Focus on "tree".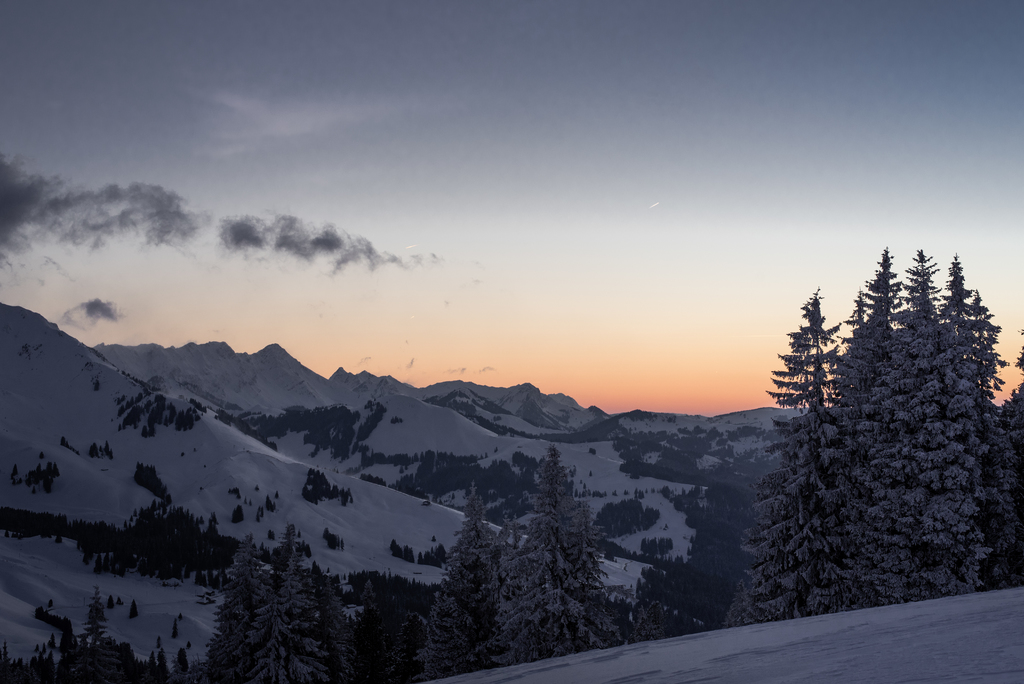
Focused at {"x1": 67, "y1": 631, "x2": 123, "y2": 683}.
